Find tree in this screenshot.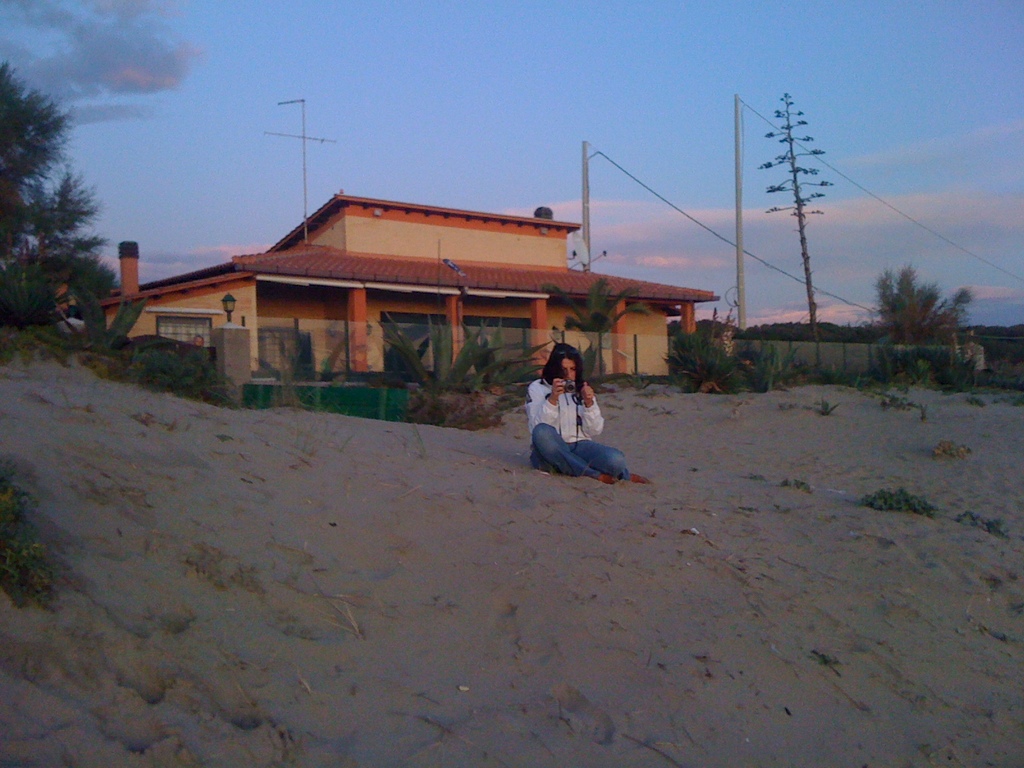
The bounding box for tree is rect(870, 268, 972, 345).
